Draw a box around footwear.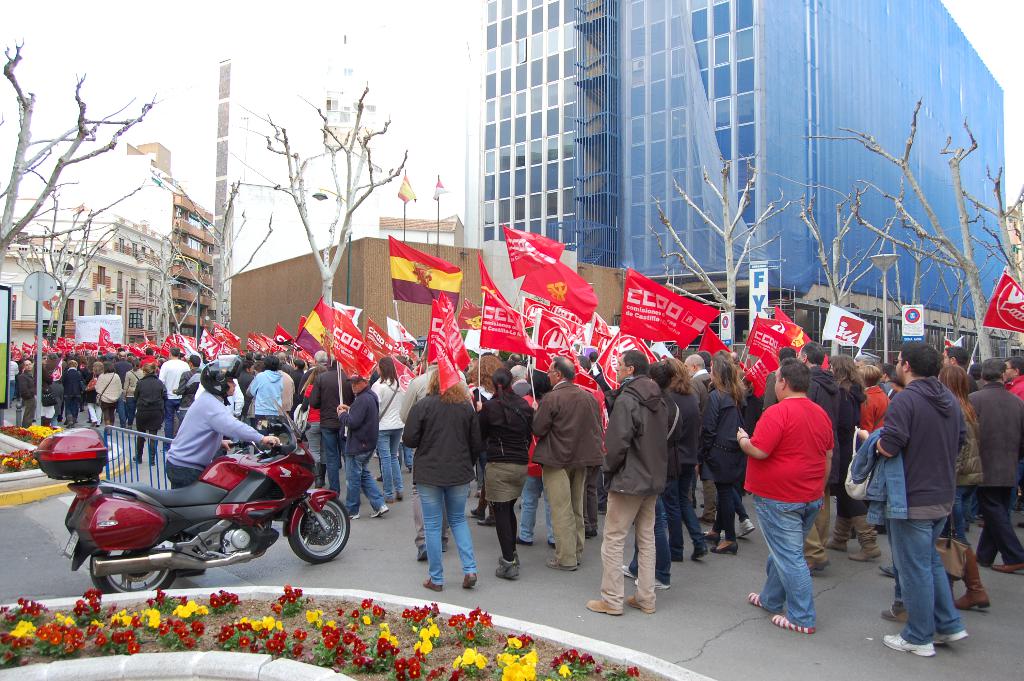
region(467, 507, 487, 516).
